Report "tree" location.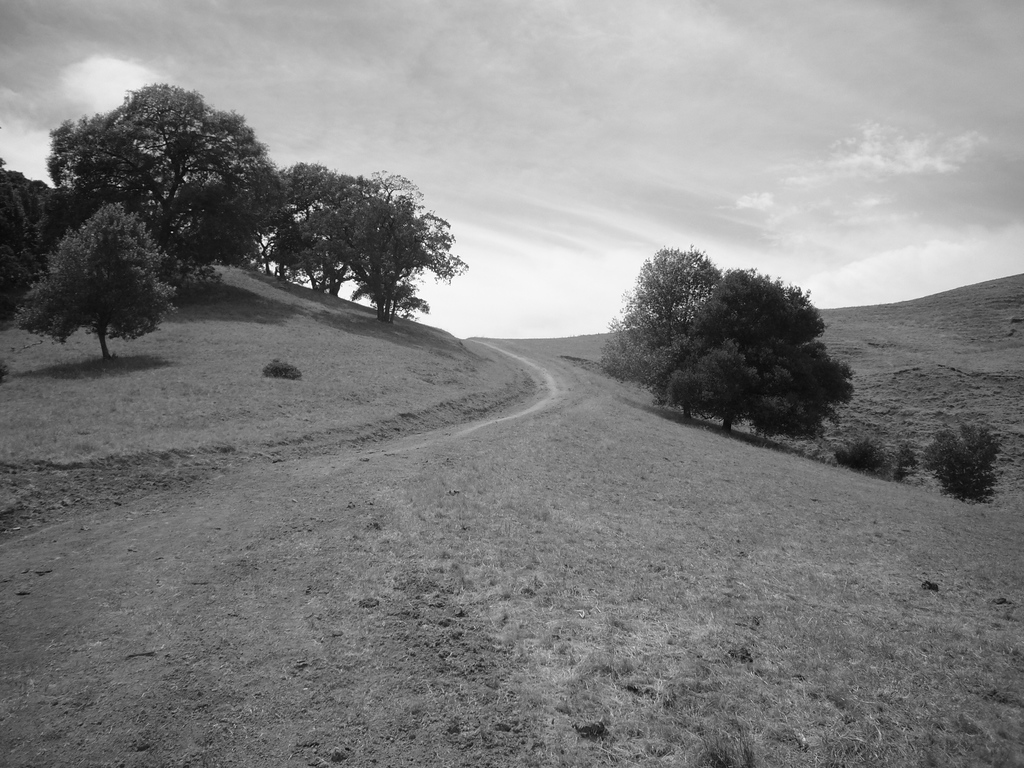
Report: x1=269 y1=144 x2=341 y2=288.
